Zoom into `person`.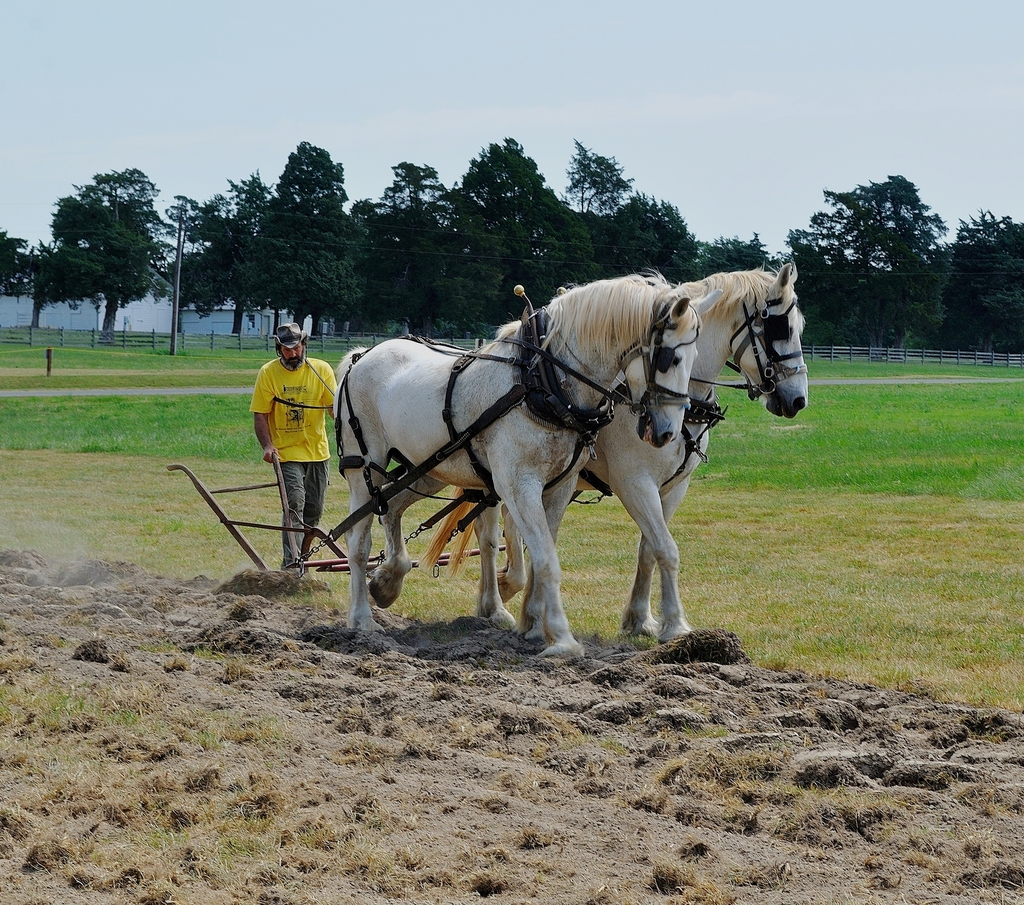
Zoom target: rect(250, 287, 329, 582).
